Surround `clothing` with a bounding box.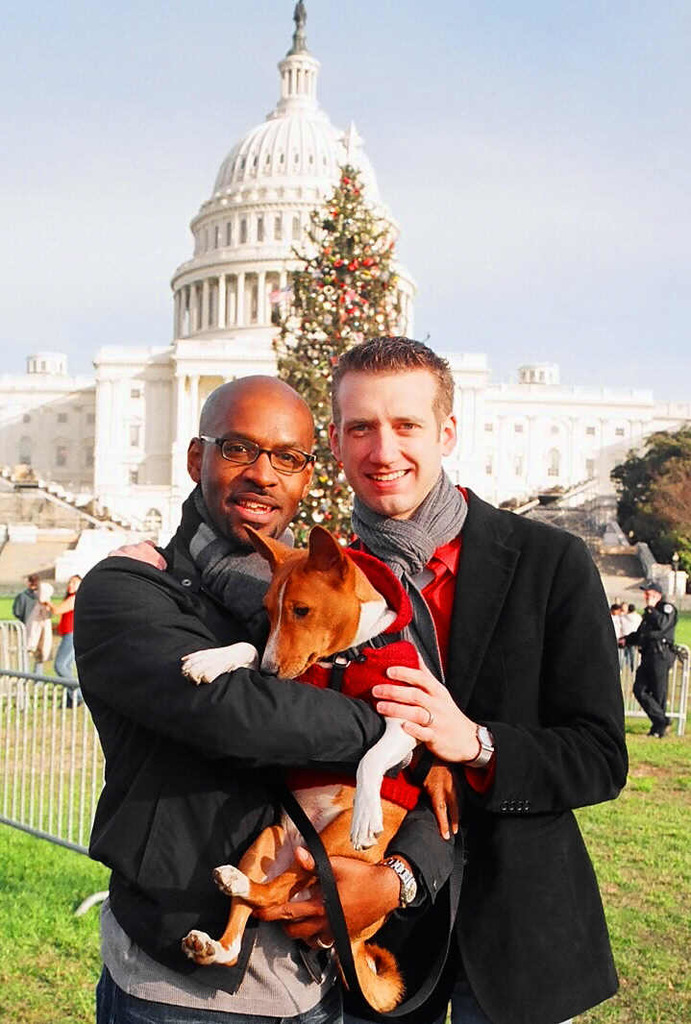
rect(620, 588, 675, 735).
